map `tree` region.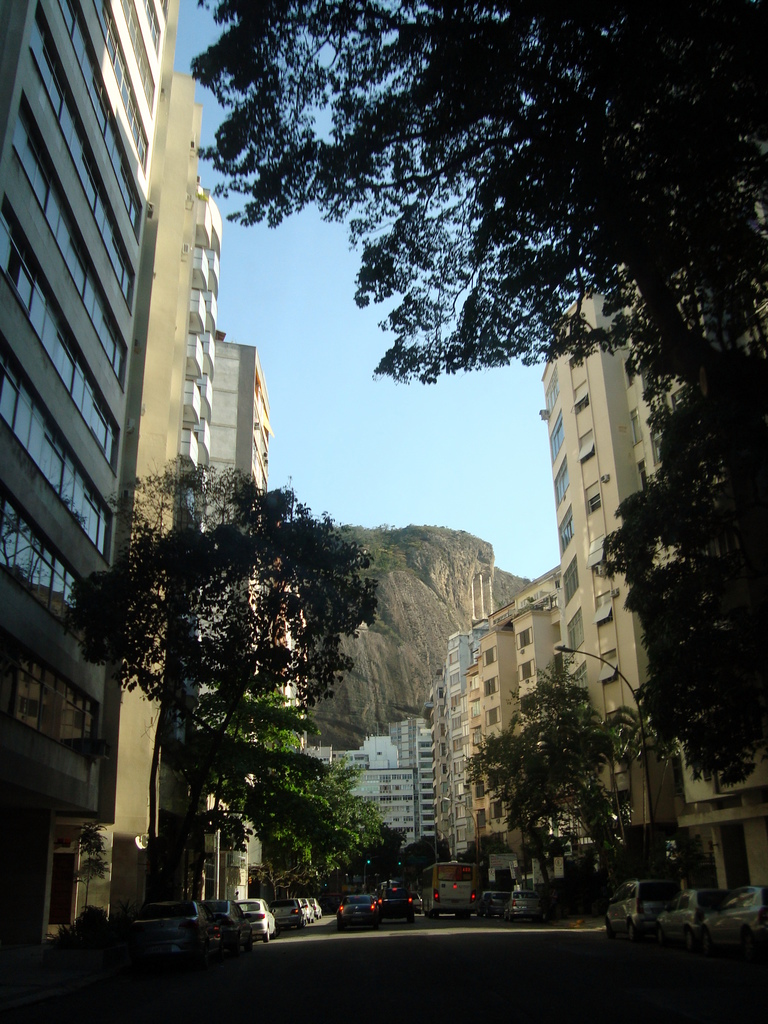
Mapped to Rect(188, 0, 767, 378).
